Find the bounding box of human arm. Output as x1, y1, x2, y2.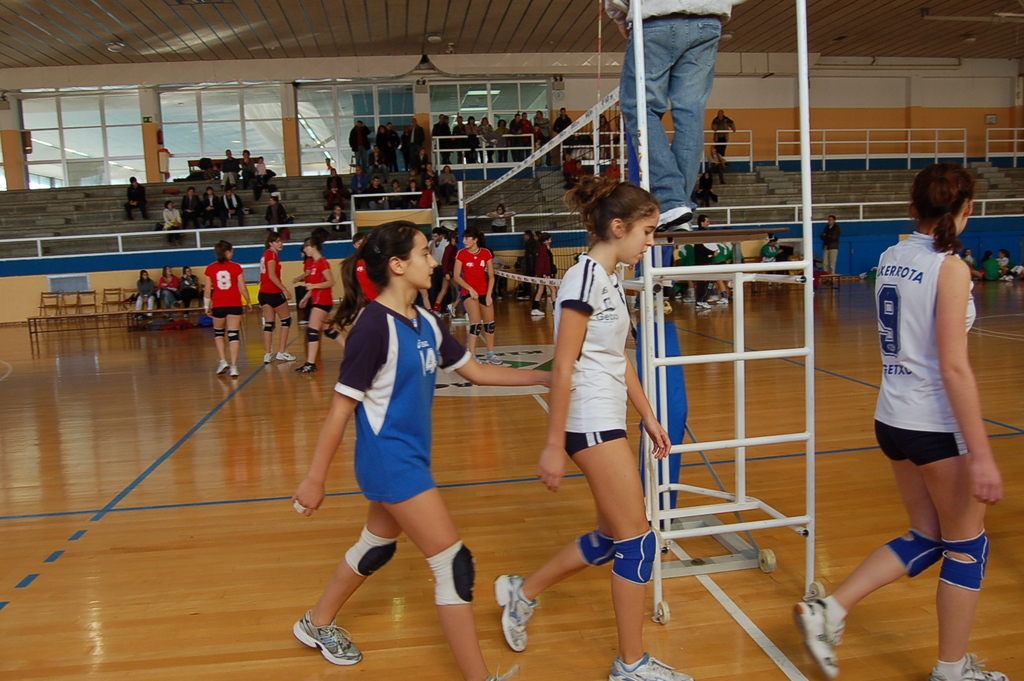
532, 270, 604, 494.
